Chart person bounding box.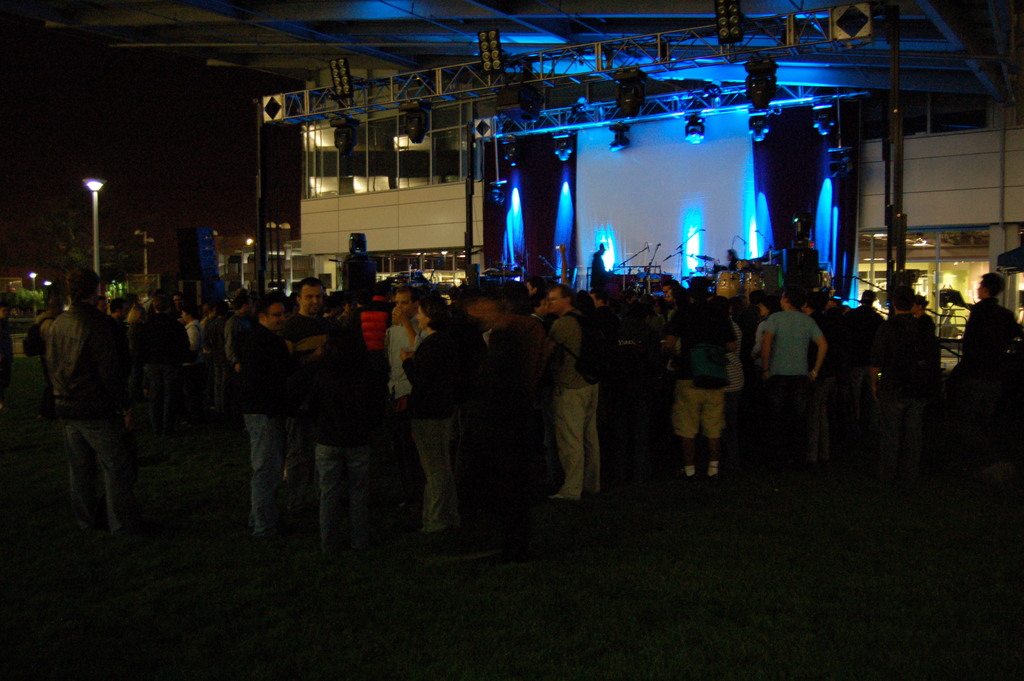
Charted: (548,284,603,506).
